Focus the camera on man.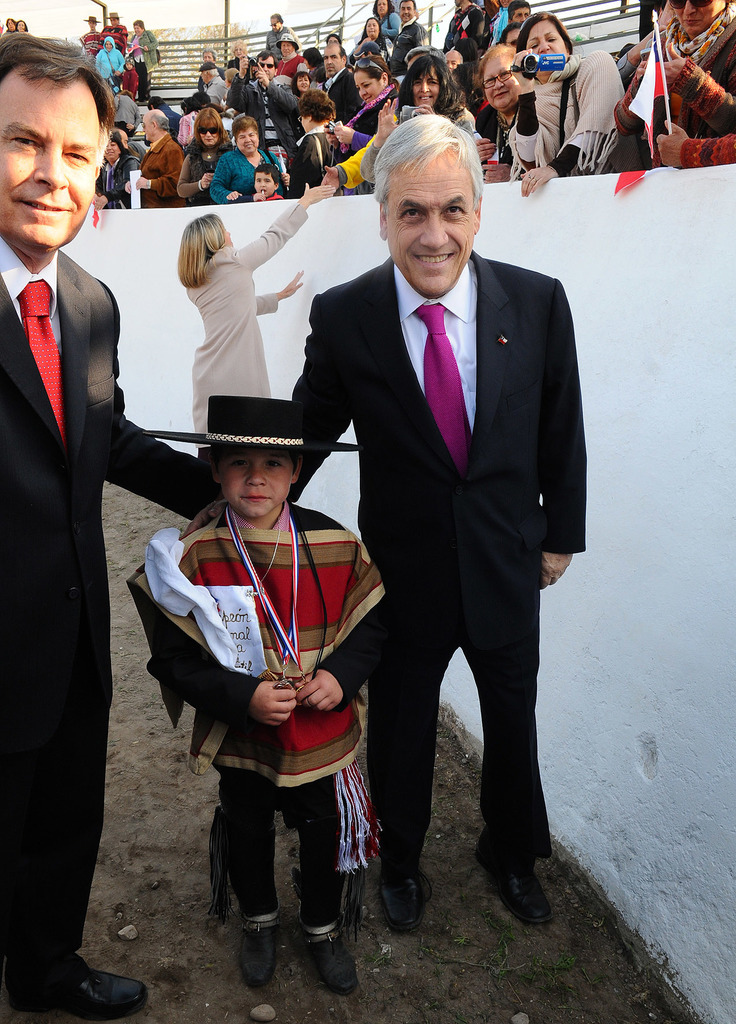
Focus region: select_region(122, 106, 179, 210).
